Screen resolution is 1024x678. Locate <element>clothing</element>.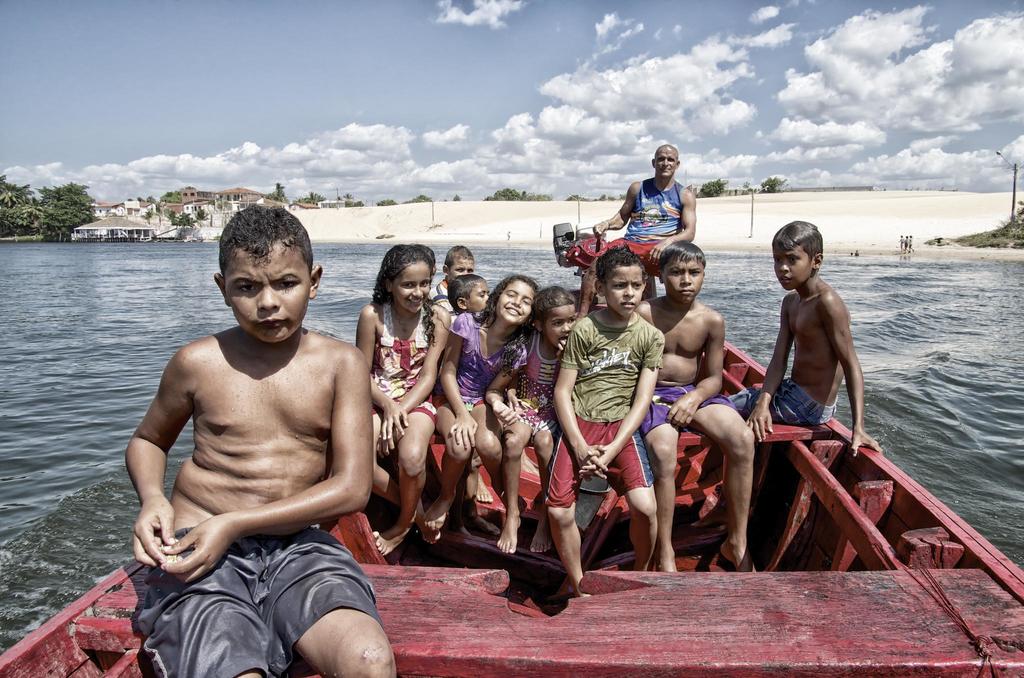
438,302,534,435.
